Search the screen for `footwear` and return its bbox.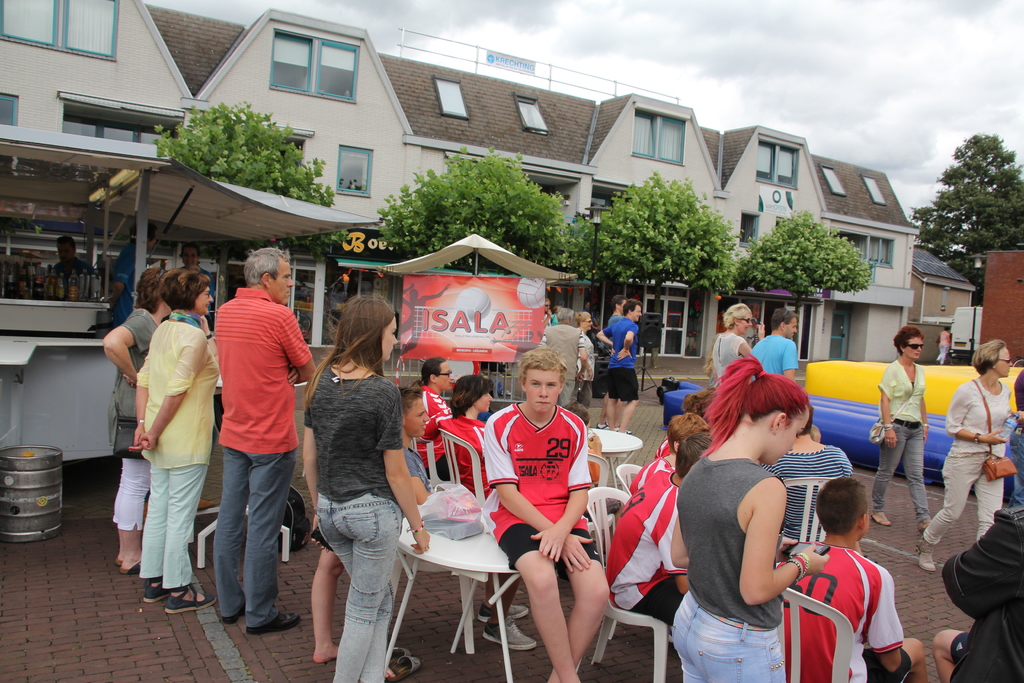
Found: region(244, 618, 300, 634).
